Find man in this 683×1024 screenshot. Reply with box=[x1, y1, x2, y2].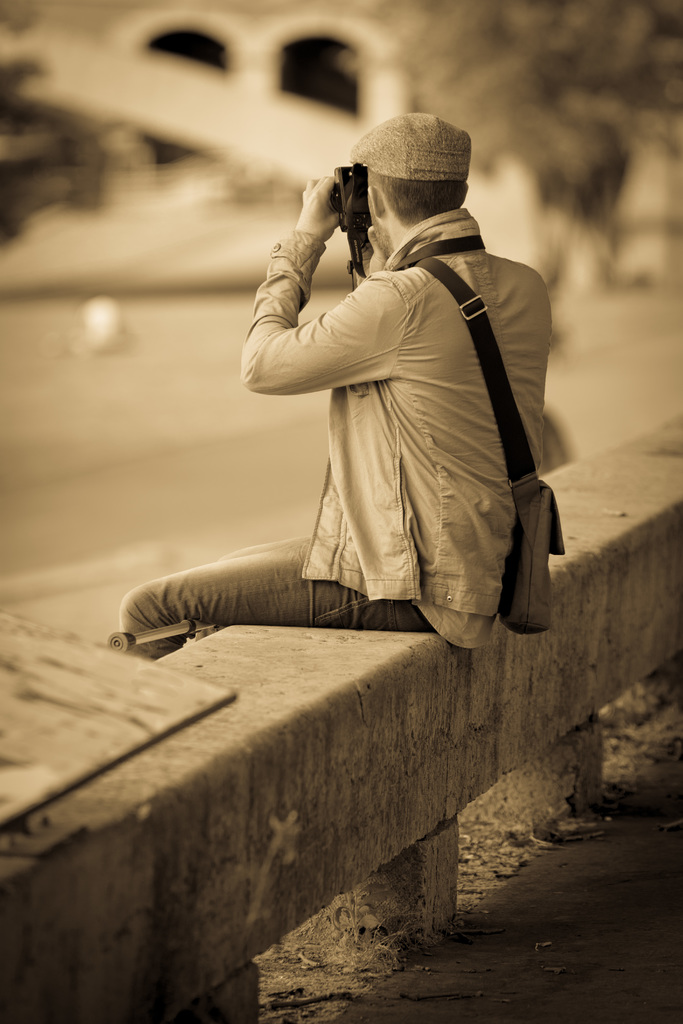
box=[180, 117, 564, 702].
